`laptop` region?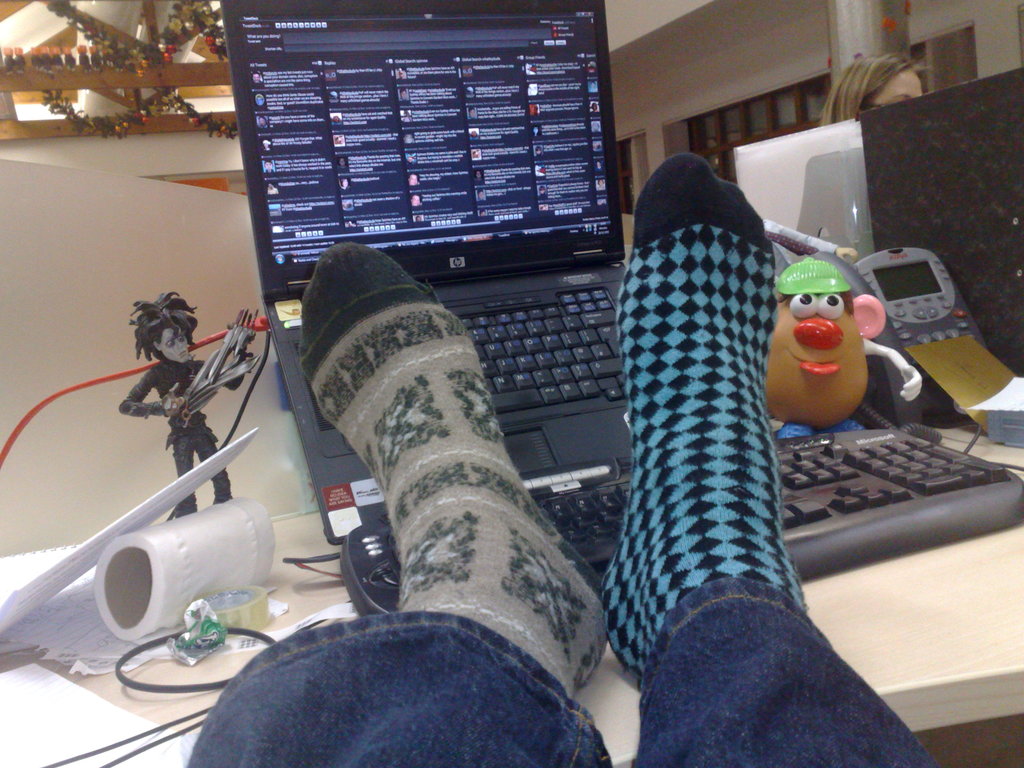
box=[737, 117, 879, 252]
